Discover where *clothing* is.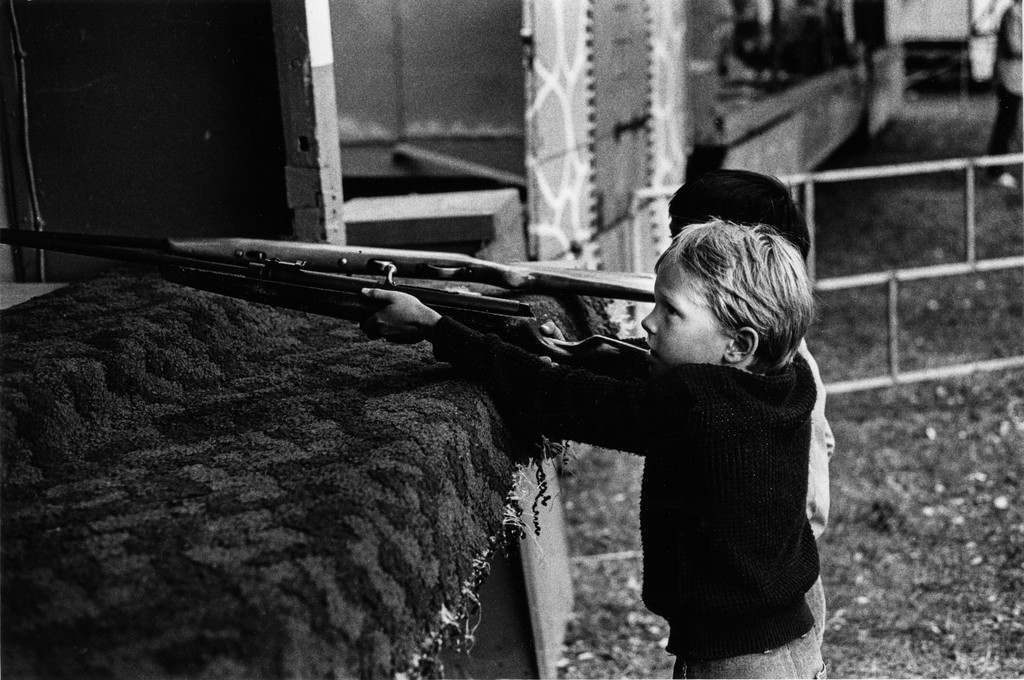
Discovered at {"left": 425, "top": 318, "right": 825, "bottom": 679}.
